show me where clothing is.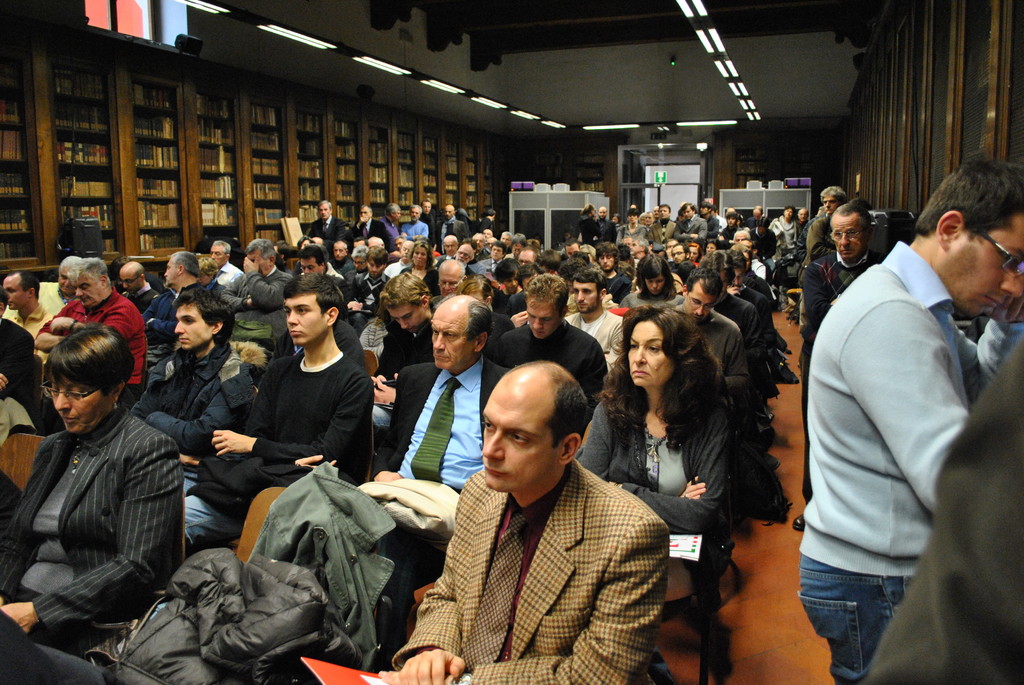
clothing is at left=598, top=221, right=614, bottom=238.
